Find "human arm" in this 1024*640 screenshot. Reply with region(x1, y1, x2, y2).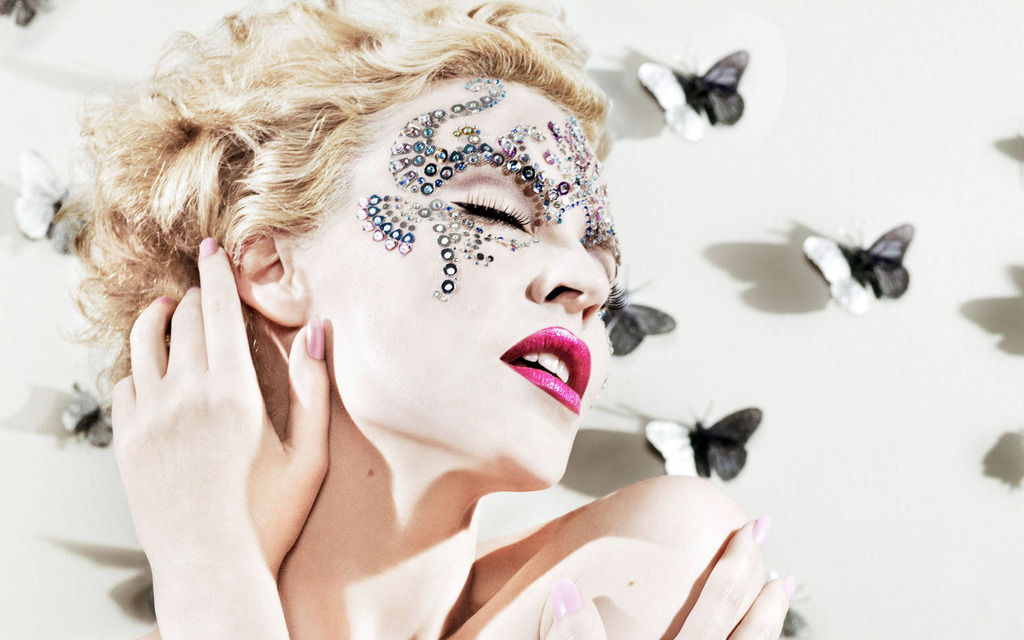
region(137, 249, 355, 633).
